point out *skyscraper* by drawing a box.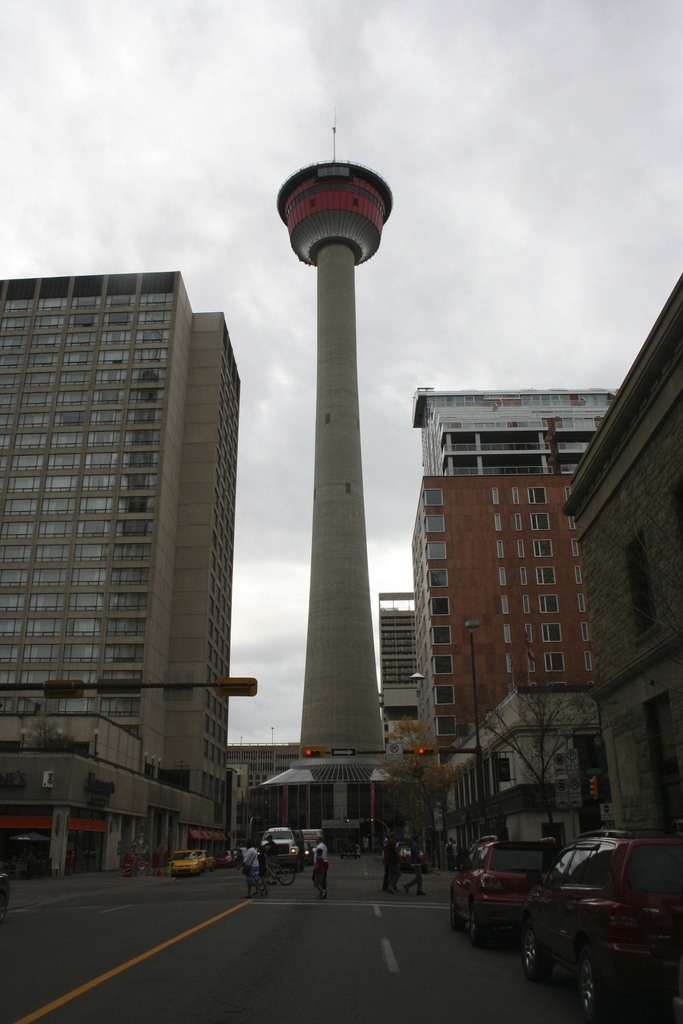
<bbox>407, 385, 613, 874</bbox>.
